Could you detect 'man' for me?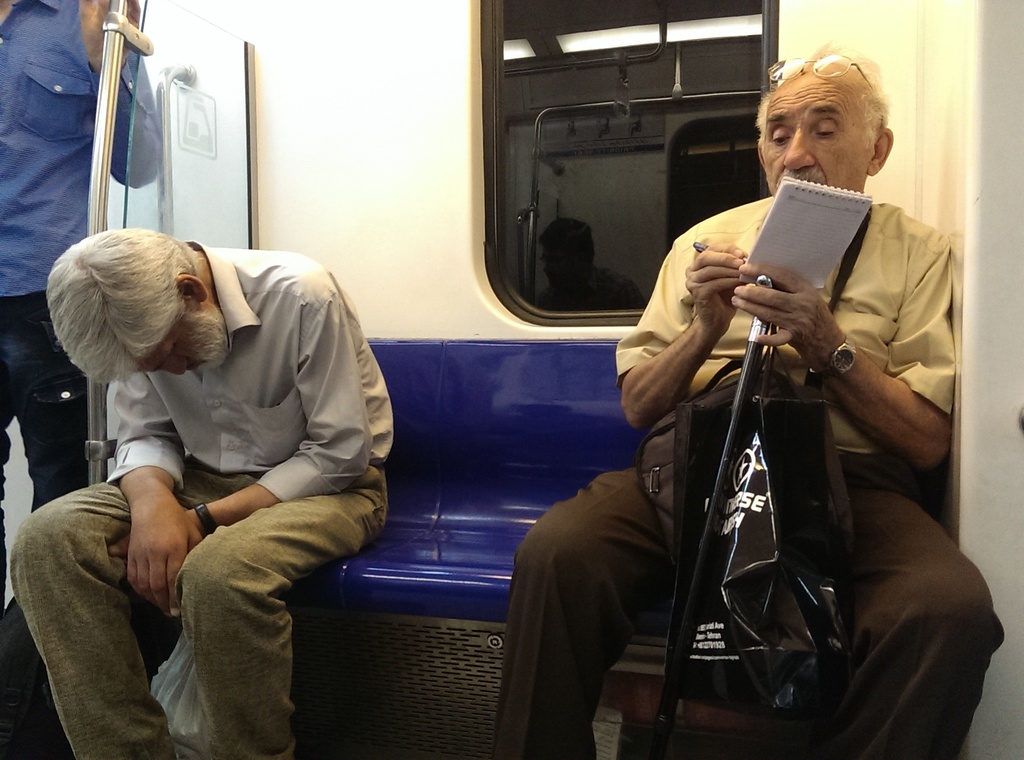
Detection result: {"x1": 0, "y1": 0, "x2": 161, "y2": 759}.
